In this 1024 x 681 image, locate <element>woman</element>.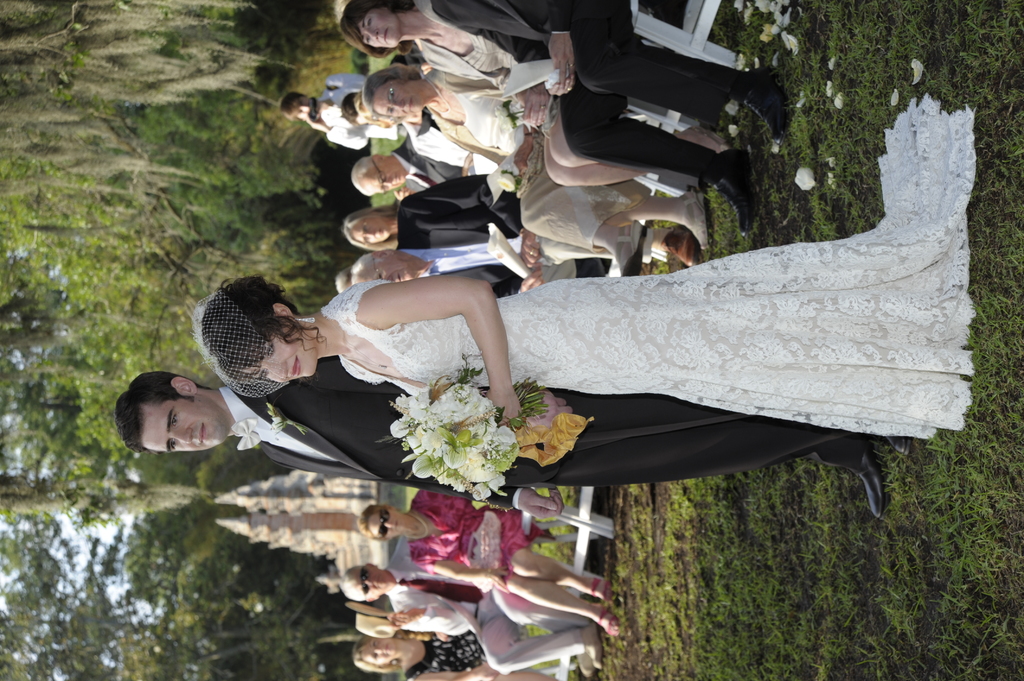
Bounding box: bbox(348, 191, 410, 251).
